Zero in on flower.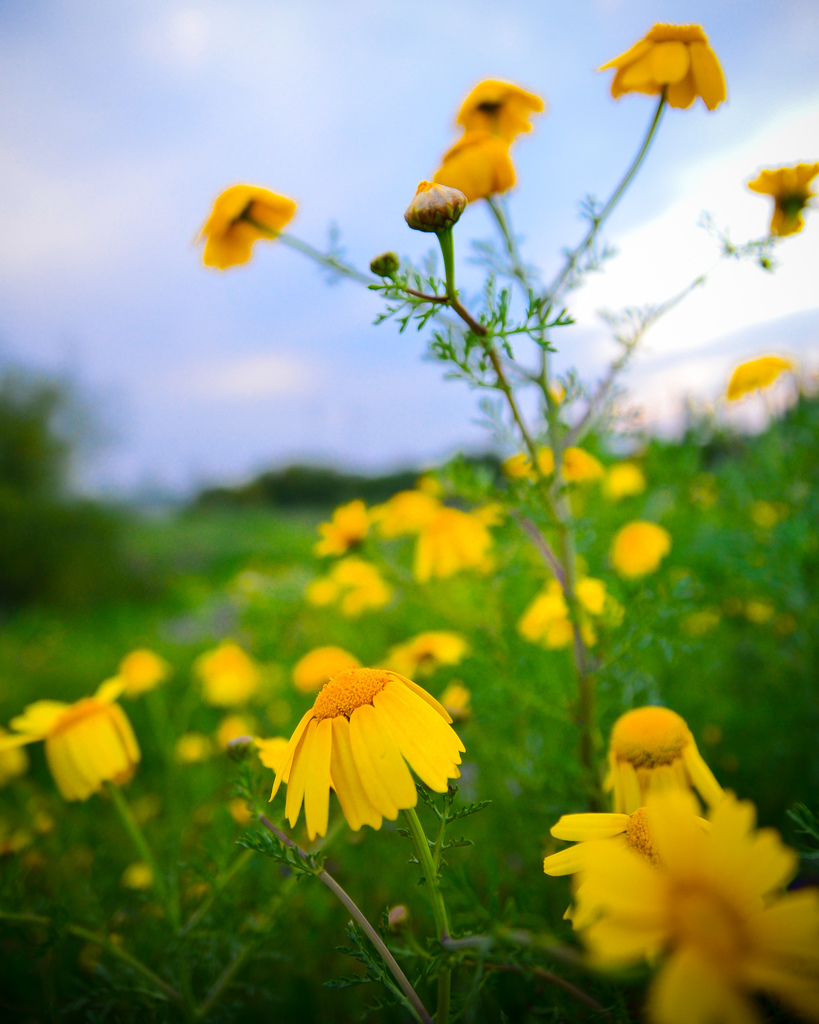
Zeroed in: 443:74:541:153.
